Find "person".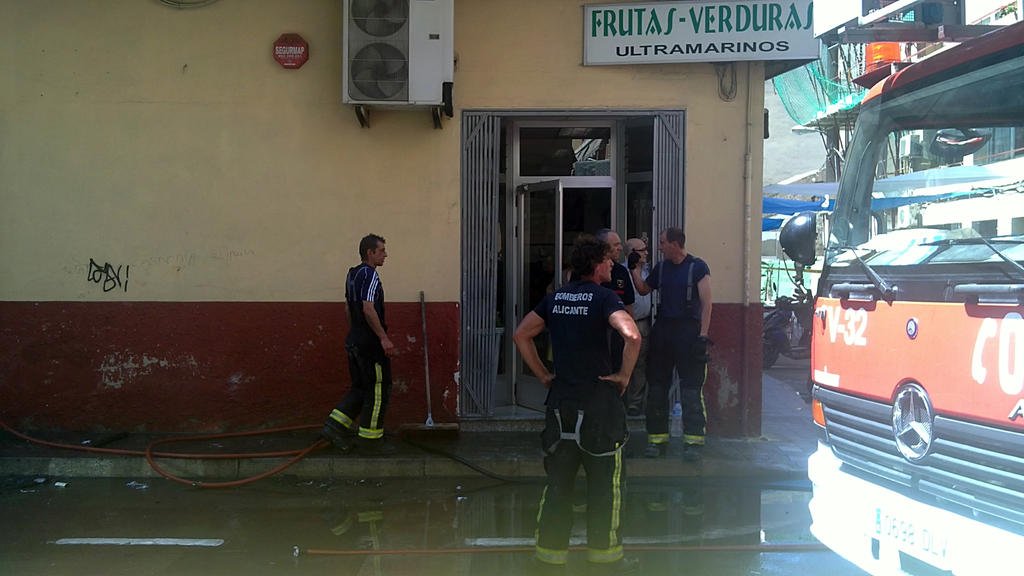
[left=504, top=232, right=640, bottom=572].
